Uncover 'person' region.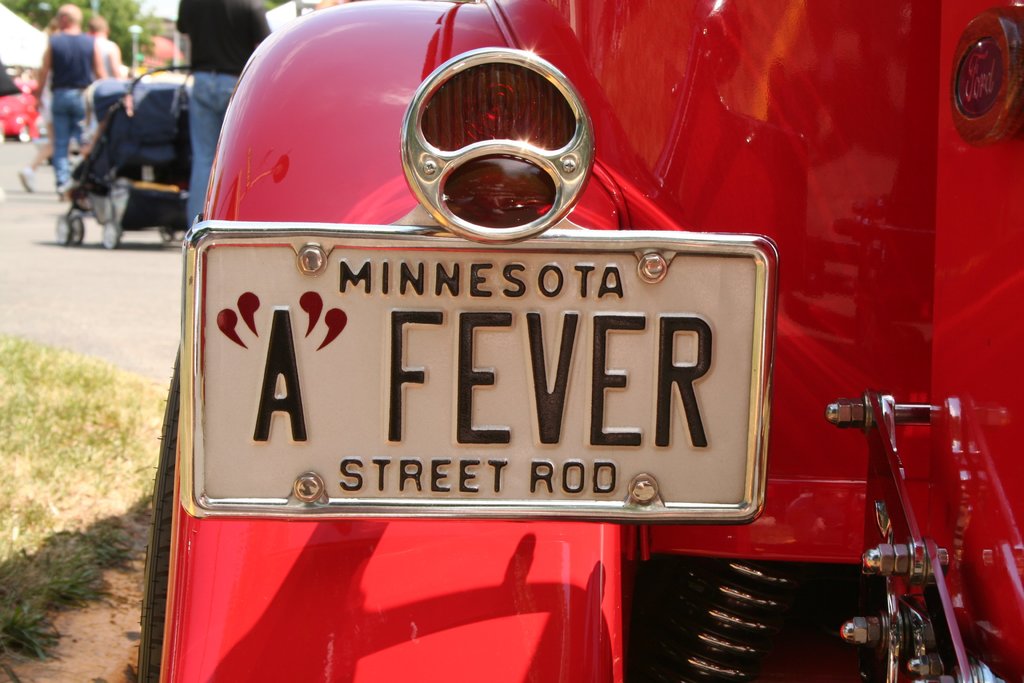
Uncovered: box(29, 3, 103, 155).
